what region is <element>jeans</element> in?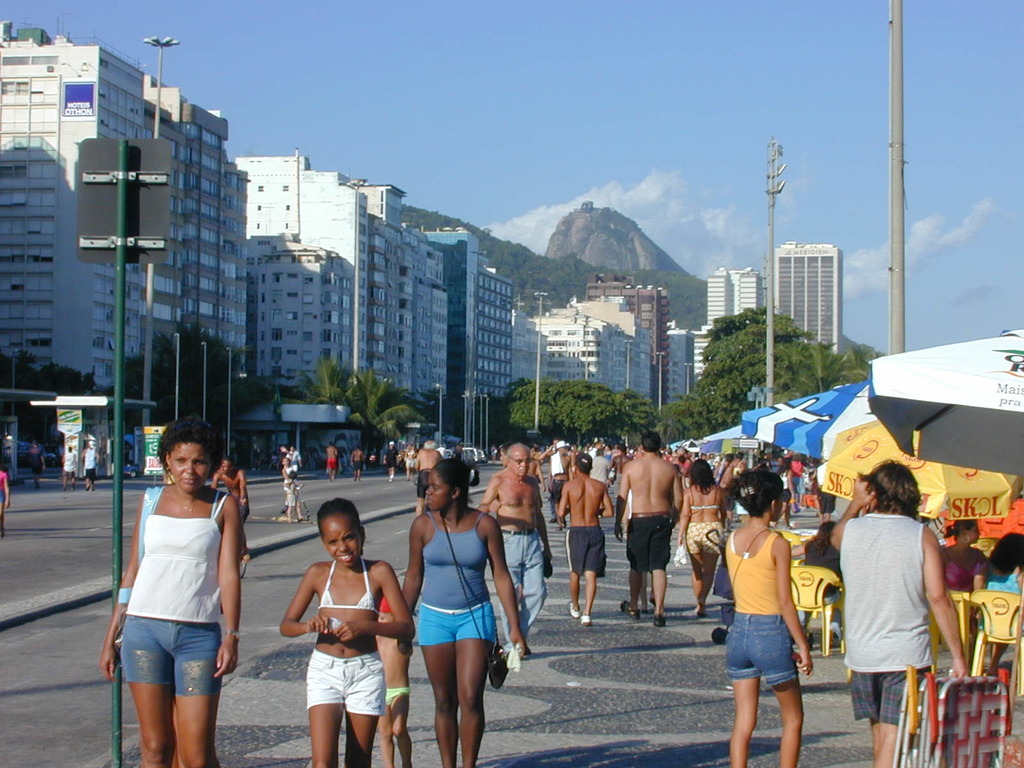
(x1=84, y1=468, x2=100, y2=488).
